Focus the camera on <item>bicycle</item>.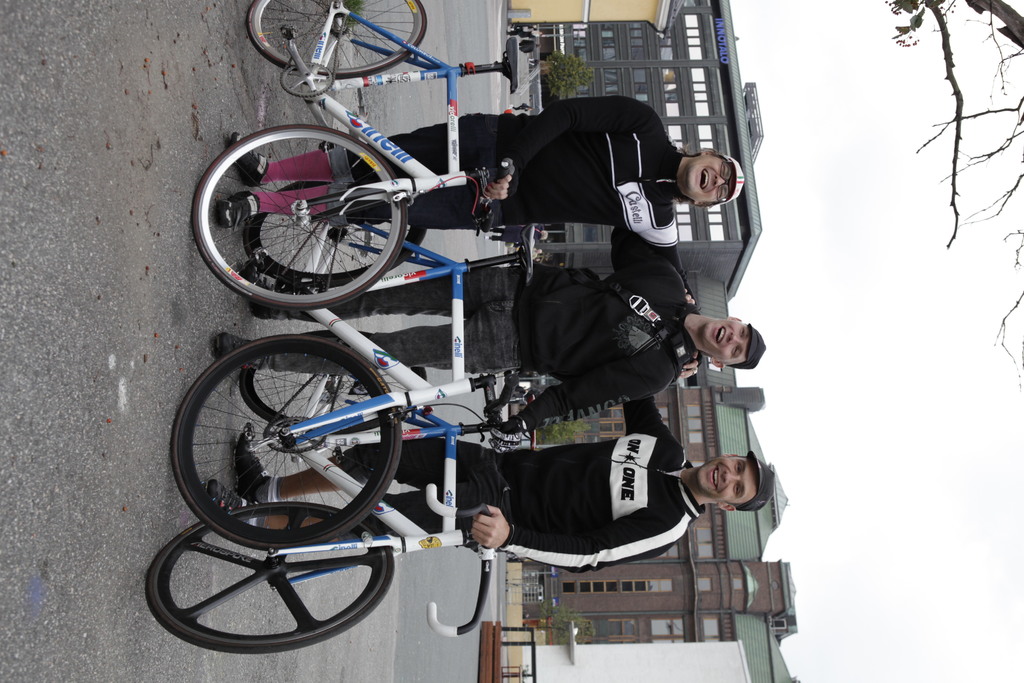
Focus region: Rect(190, 55, 509, 336).
